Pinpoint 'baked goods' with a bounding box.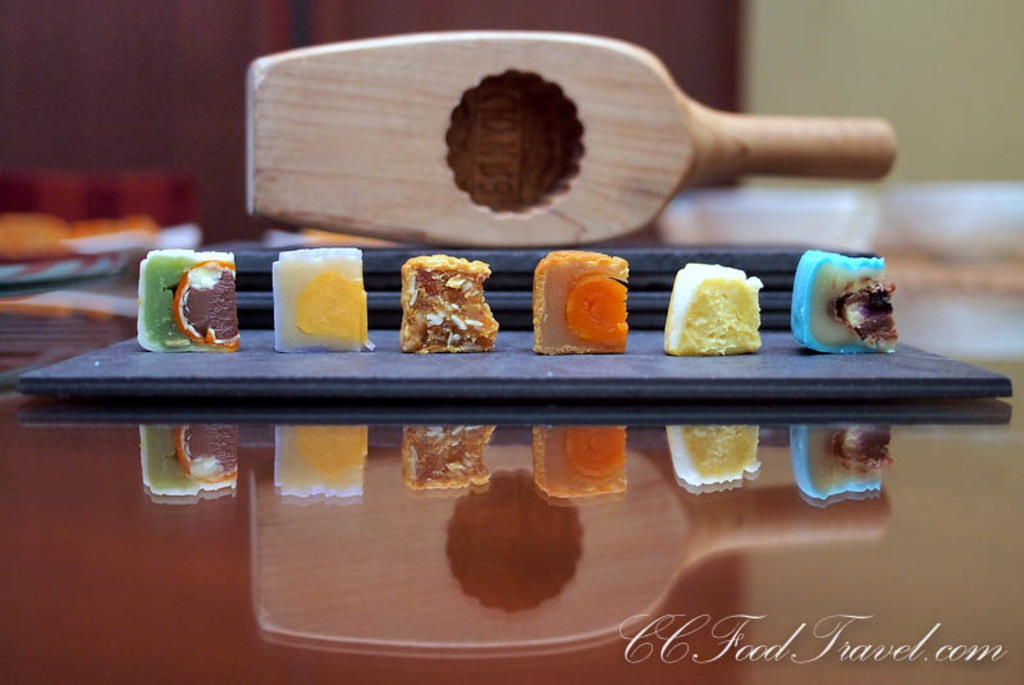
<region>530, 250, 634, 355</region>.
